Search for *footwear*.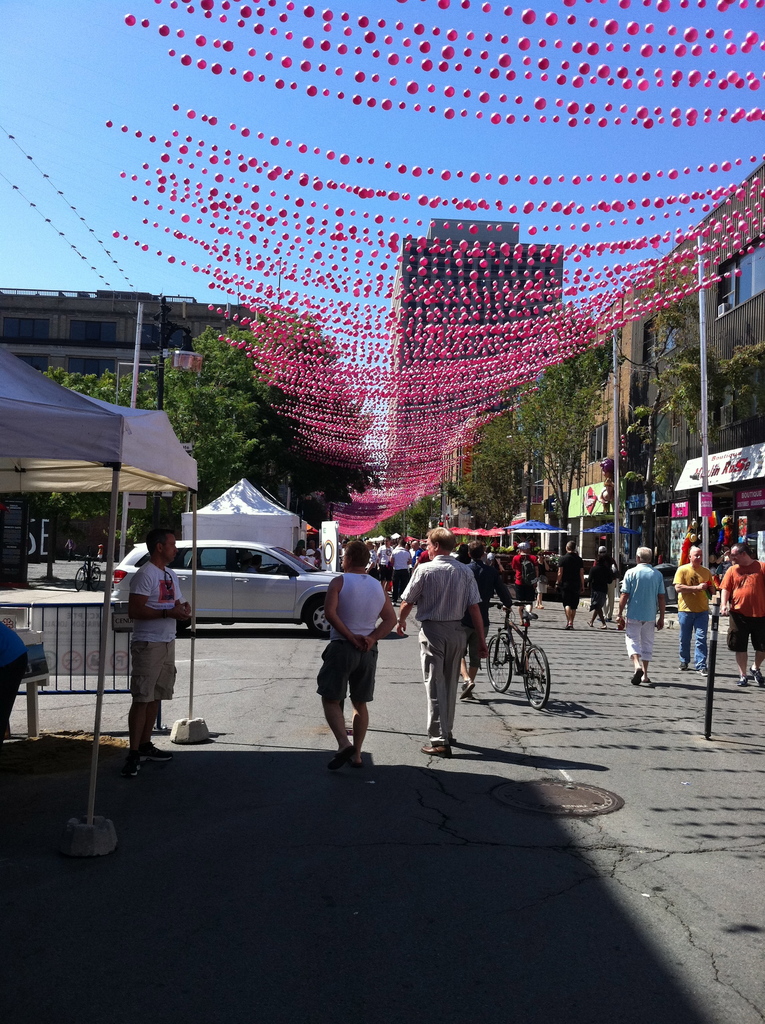
Found at [341,748,358,776].
